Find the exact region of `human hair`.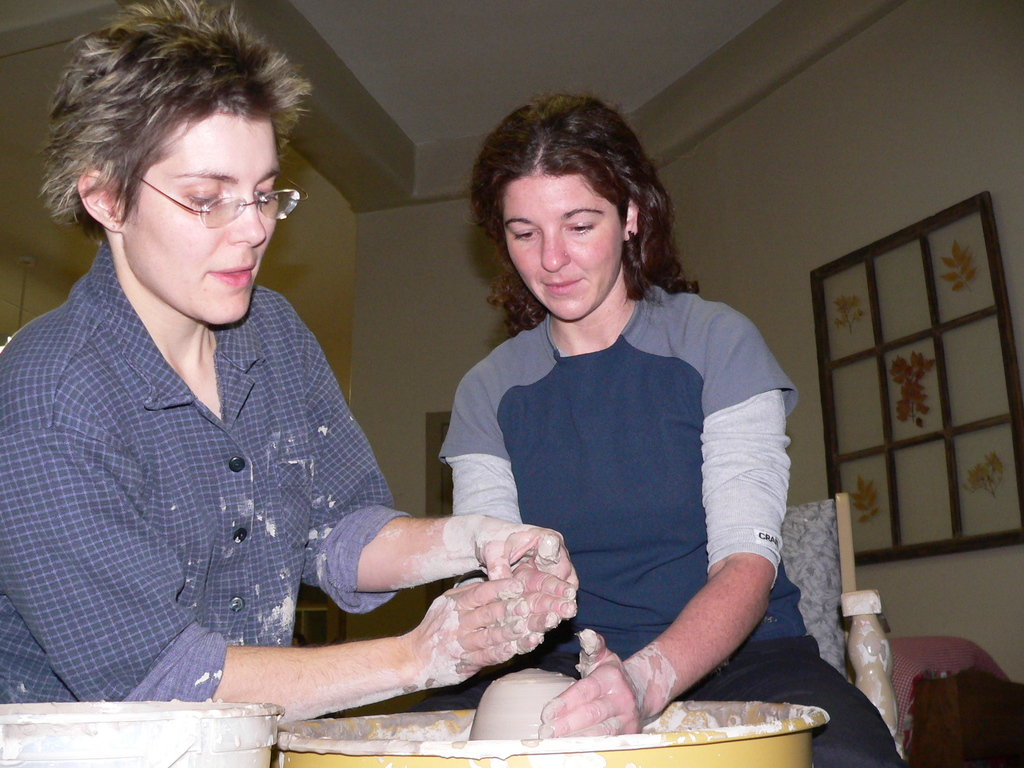
Exact region: [470, 88, 666, 325].
